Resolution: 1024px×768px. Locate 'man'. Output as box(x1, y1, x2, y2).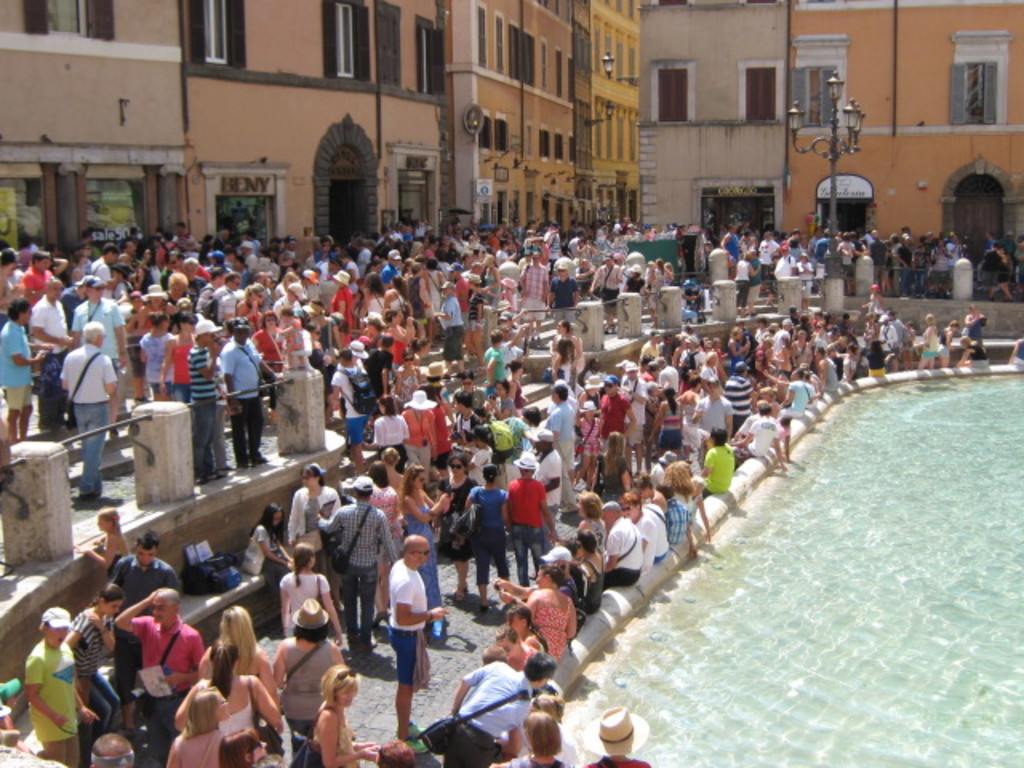
box(605, 502, 651, 589).
